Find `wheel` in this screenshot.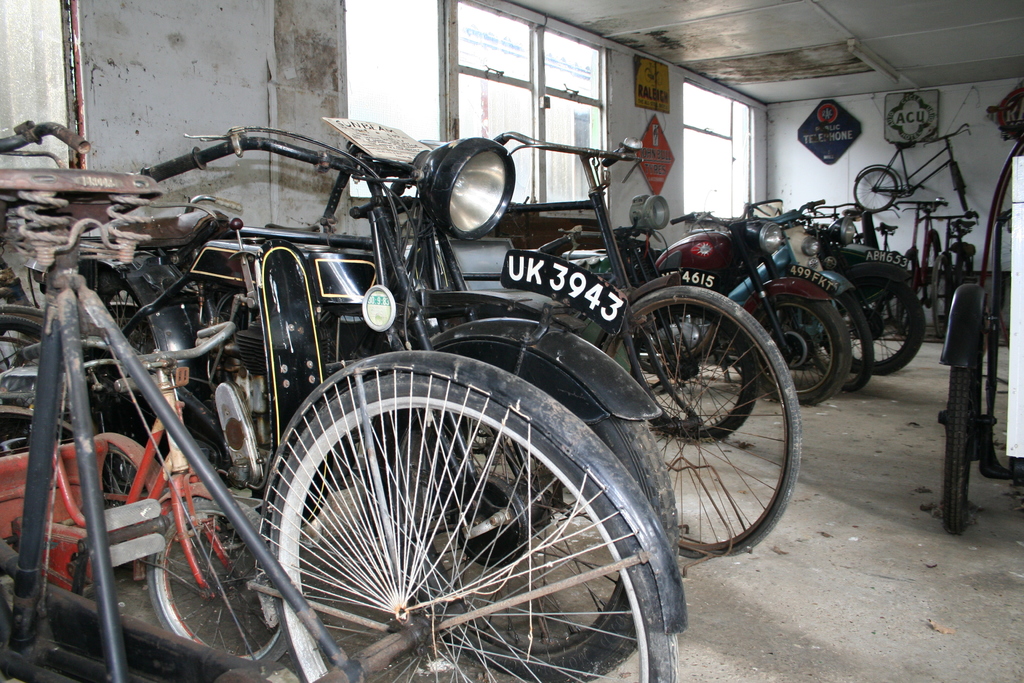
The bounding box for `wheel` is x1=147, y1=493, x2=300, y2=666.
